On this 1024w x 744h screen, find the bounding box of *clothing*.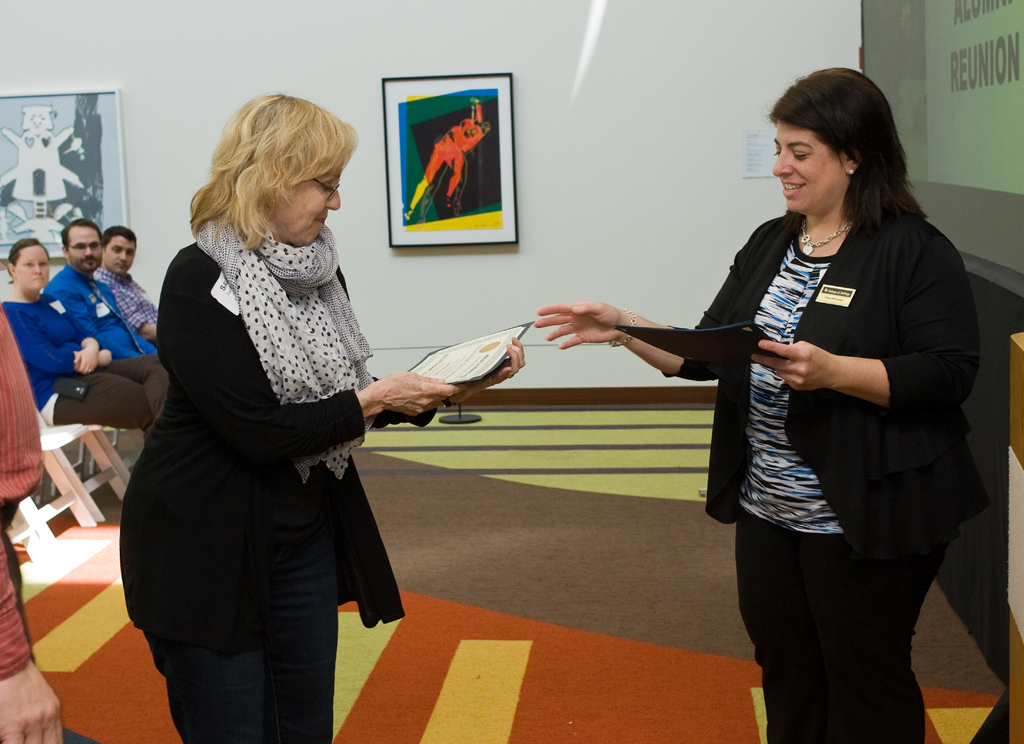
Bounding box: x1=657 y1=204 x2=986 y2=743.
